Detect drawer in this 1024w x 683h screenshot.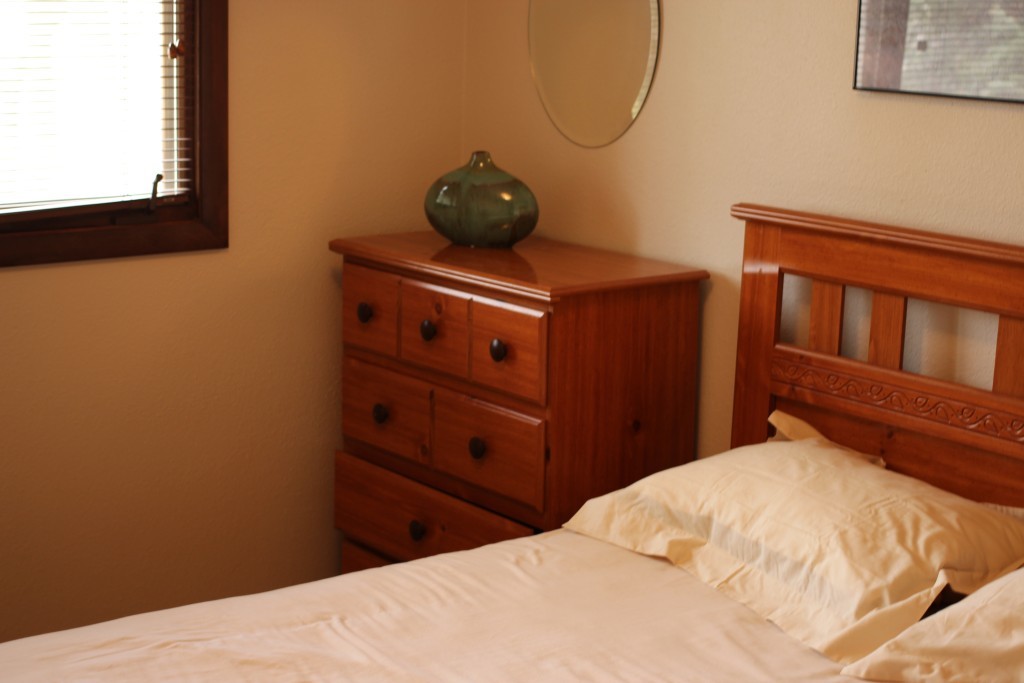
Detection: x1=342, y1=262, x2=404, y2=355.
